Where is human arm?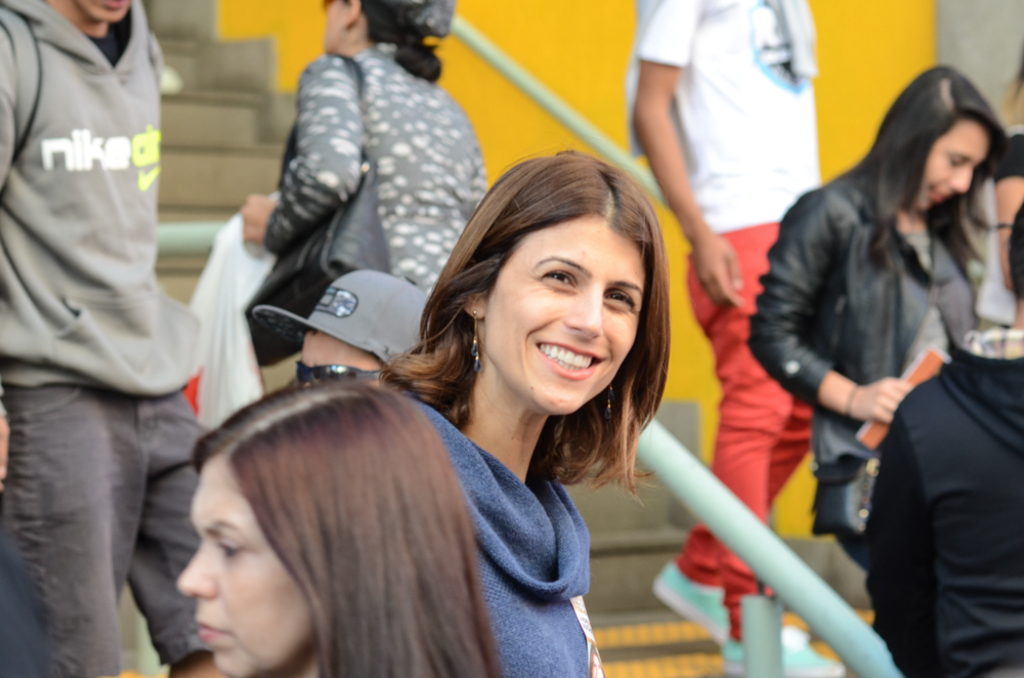
0,40,27,478.
